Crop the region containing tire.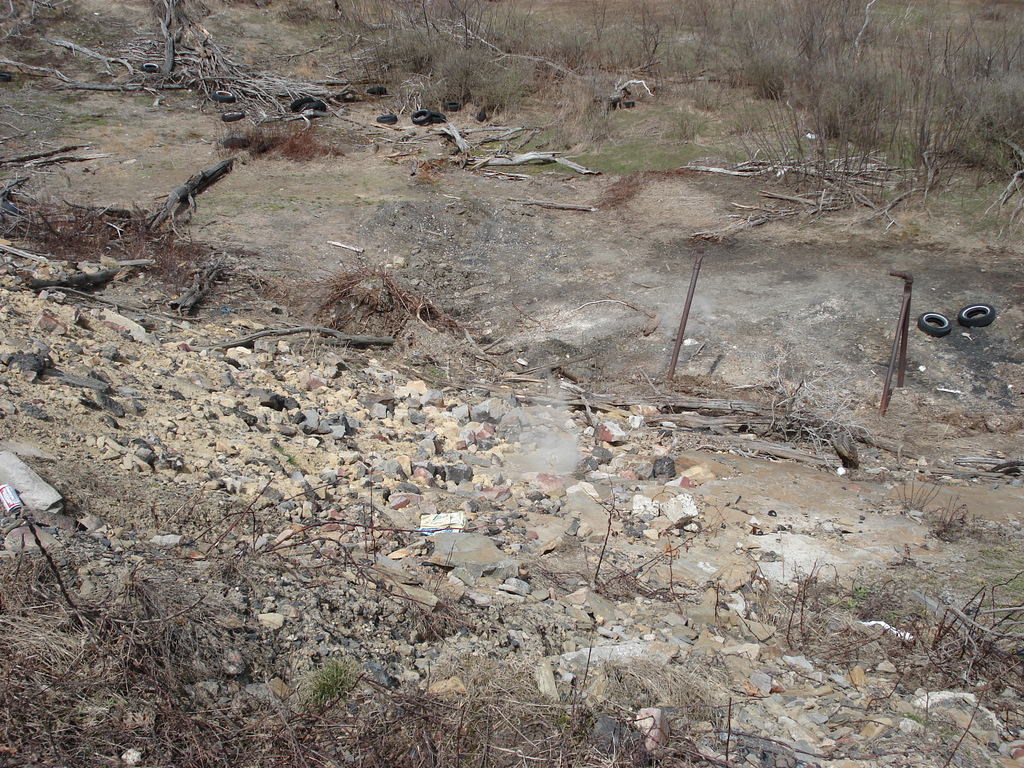
Crop region: crop(956, 301, 994, 327).
